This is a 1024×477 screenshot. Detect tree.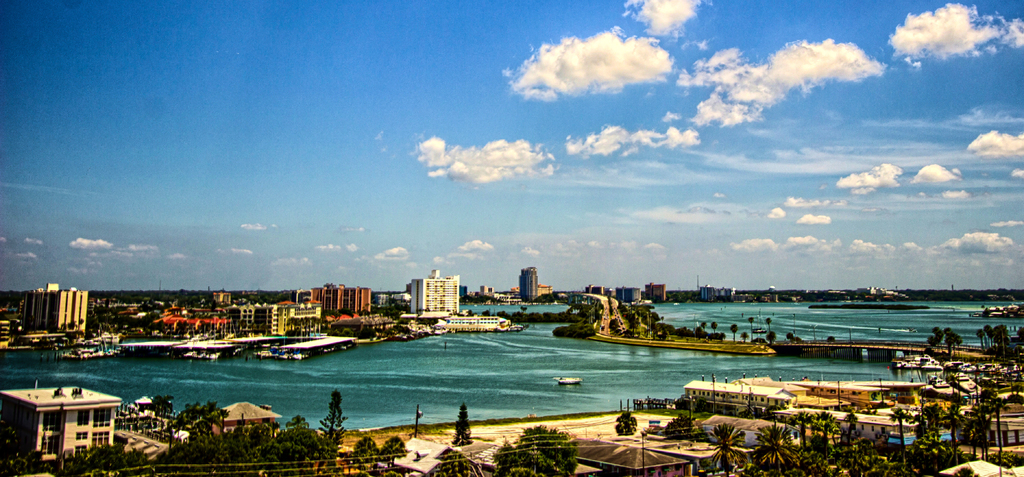
<box>762,313,776,348</box>.
